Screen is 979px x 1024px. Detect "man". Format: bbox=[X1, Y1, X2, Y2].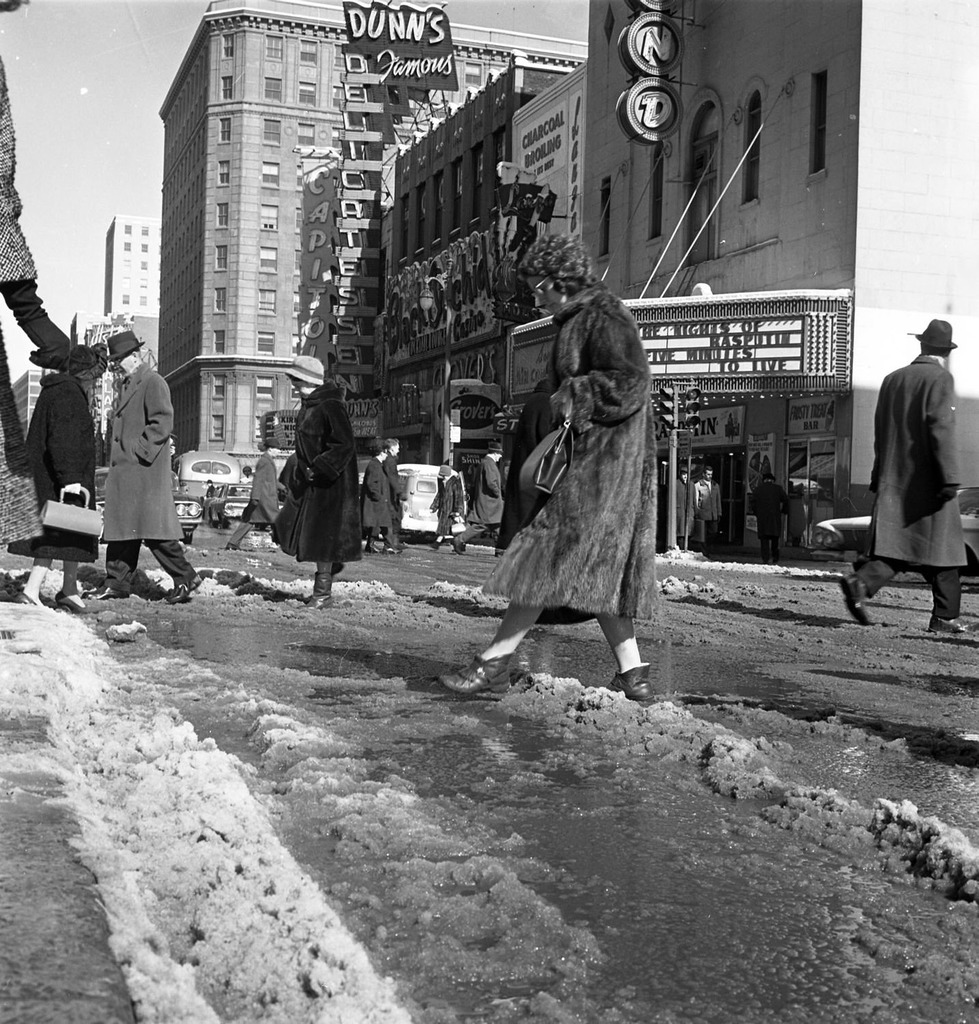
bbox=[748, 475, 788, 564].
